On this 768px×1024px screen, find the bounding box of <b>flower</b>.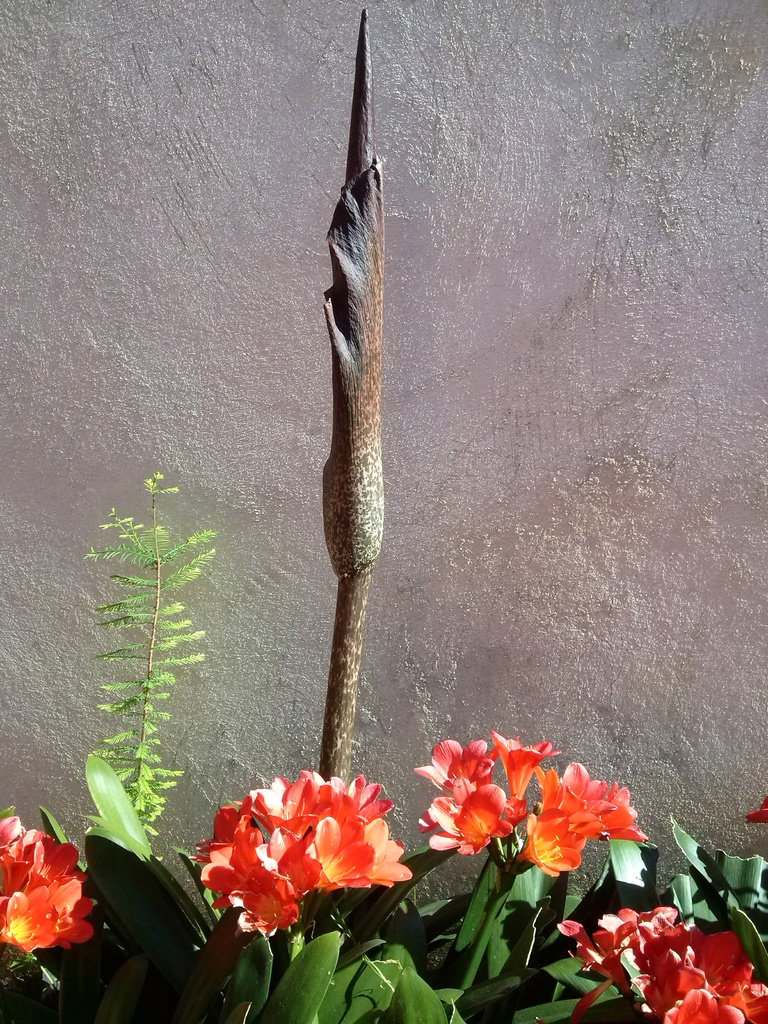
Bounding box: 0,810,93,957.
